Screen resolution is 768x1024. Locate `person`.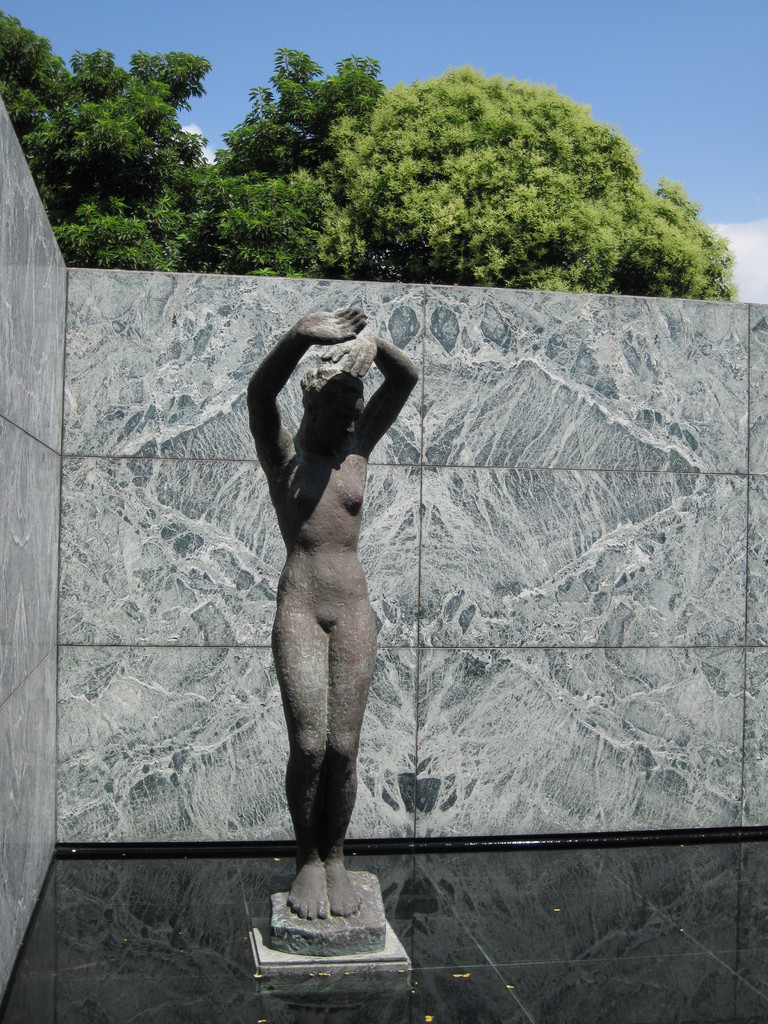
Rect(241, 242, 417, 960).
